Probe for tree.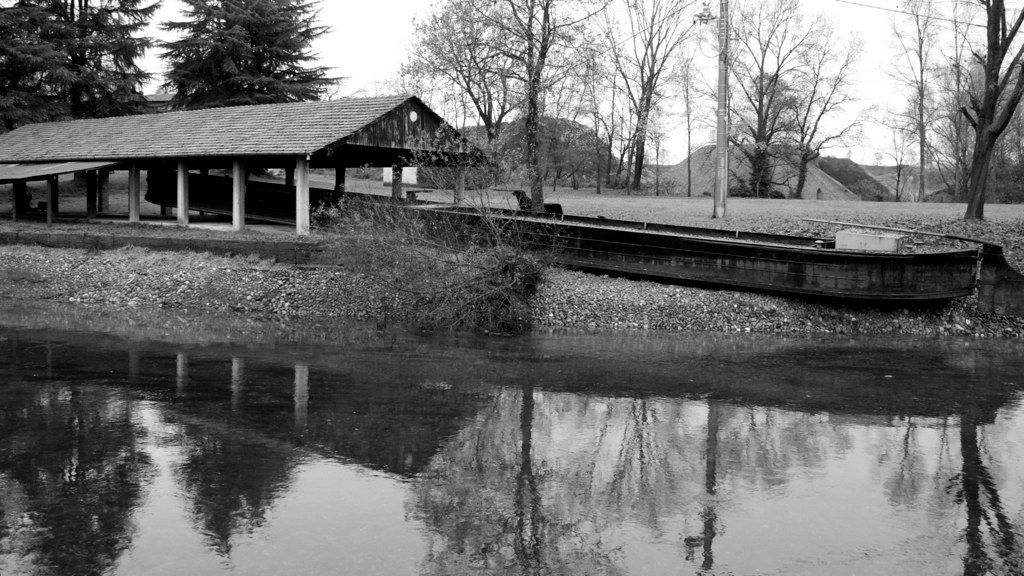
Probe result: bbox(929, 0, 982, 213).
